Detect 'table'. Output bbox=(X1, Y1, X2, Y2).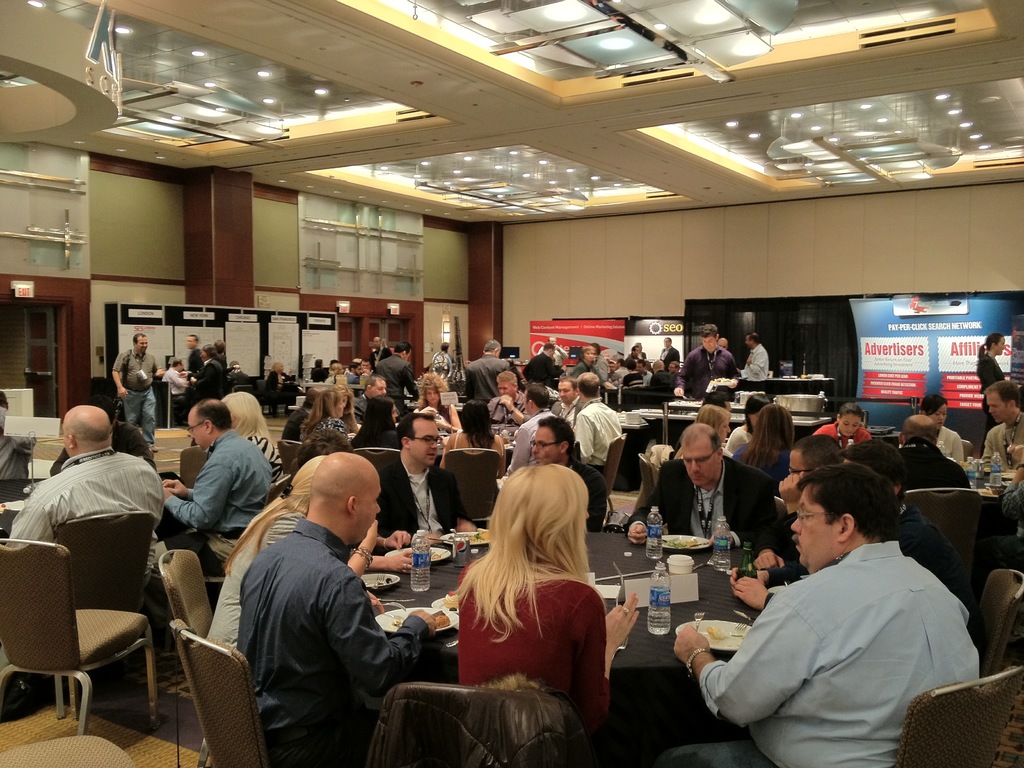
bbox=(0, 477, 47, 540).
